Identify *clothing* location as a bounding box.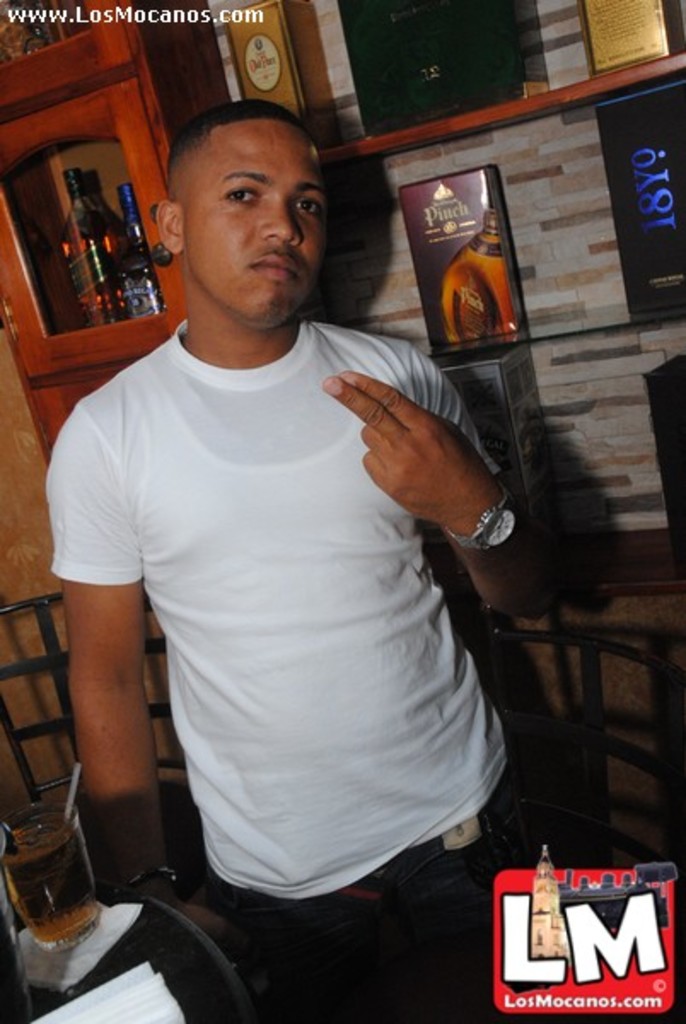
Rect(90, 268, 512, 935).
